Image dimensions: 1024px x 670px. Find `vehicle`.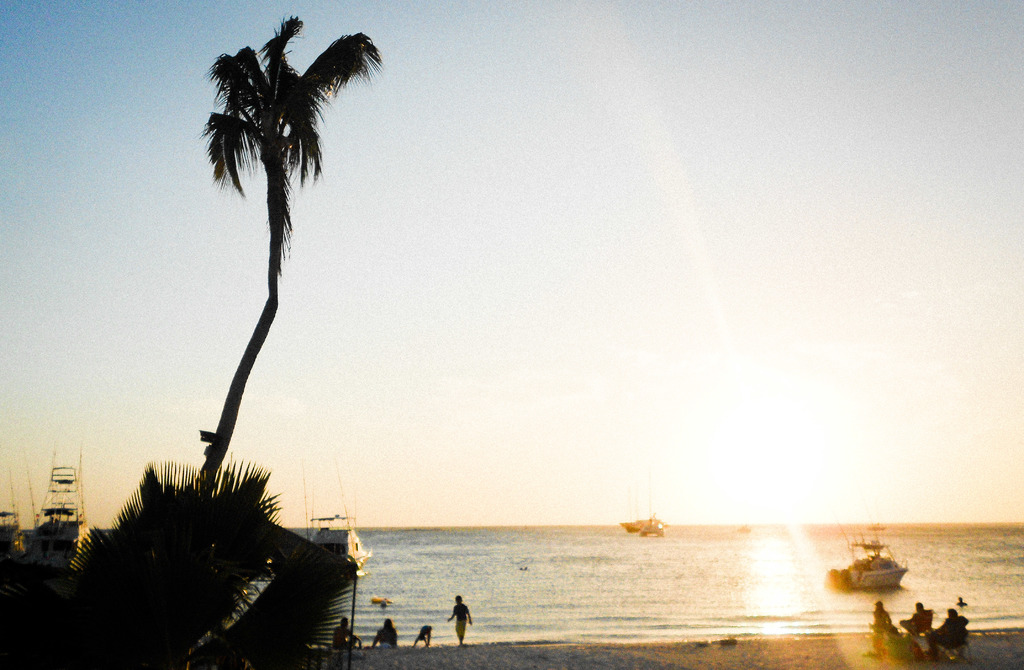
x1=24, y1=445, x2=92, y2=557.
